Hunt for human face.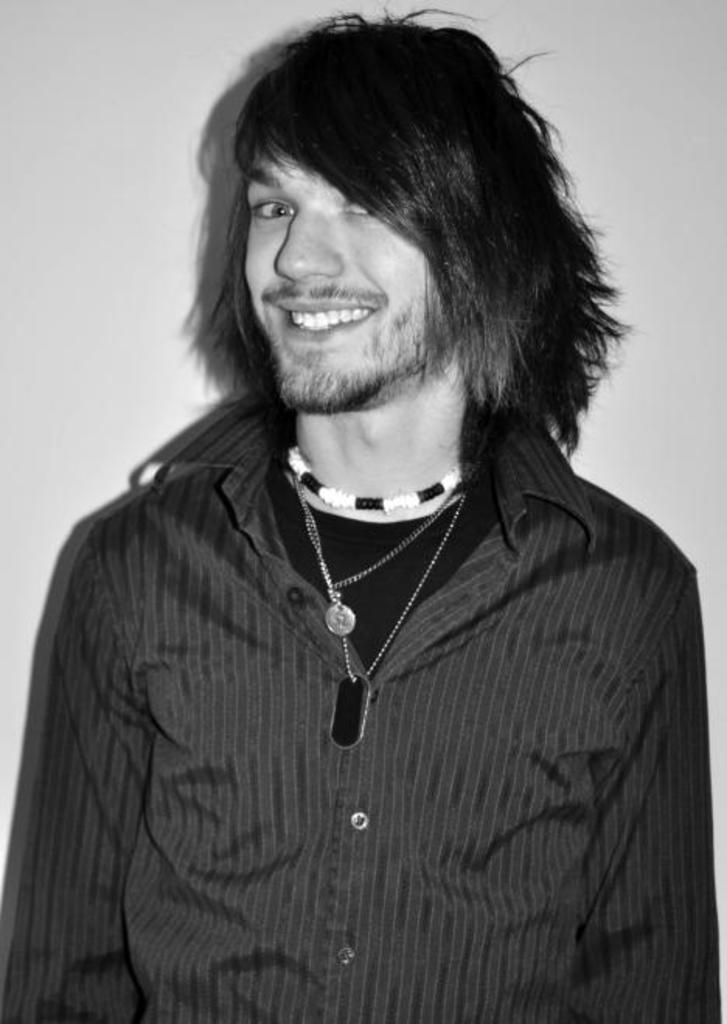
Hunted down at box(239, 113, 469, 402).
